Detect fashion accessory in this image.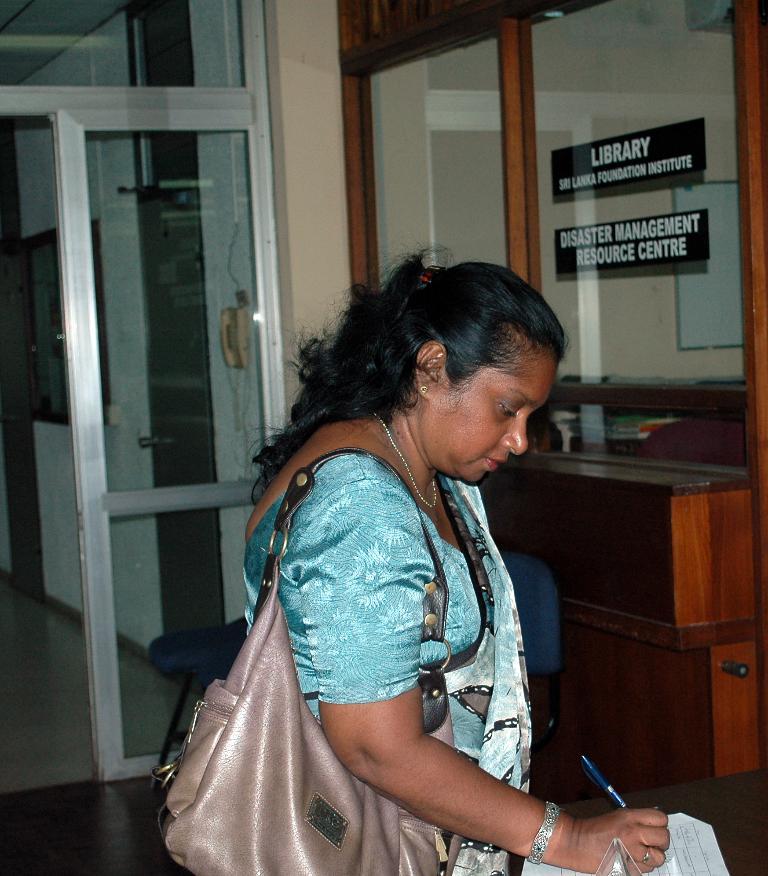
Detection: bbox=[645, 855, 651, 867].
